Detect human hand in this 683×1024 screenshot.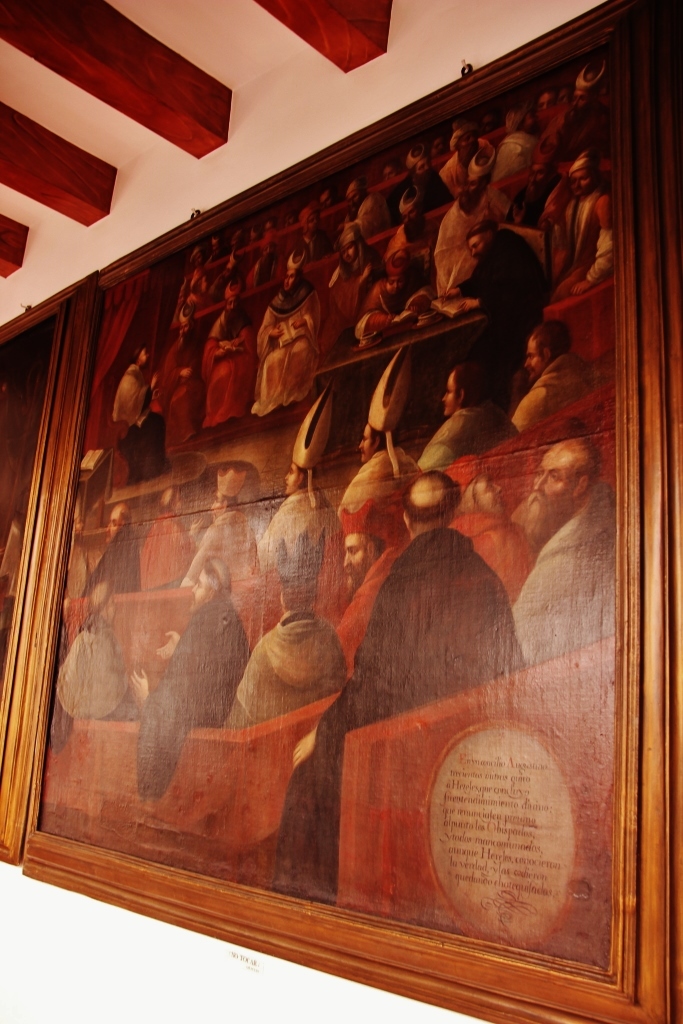
Detection: select_region(390, 311, 419, 326).
